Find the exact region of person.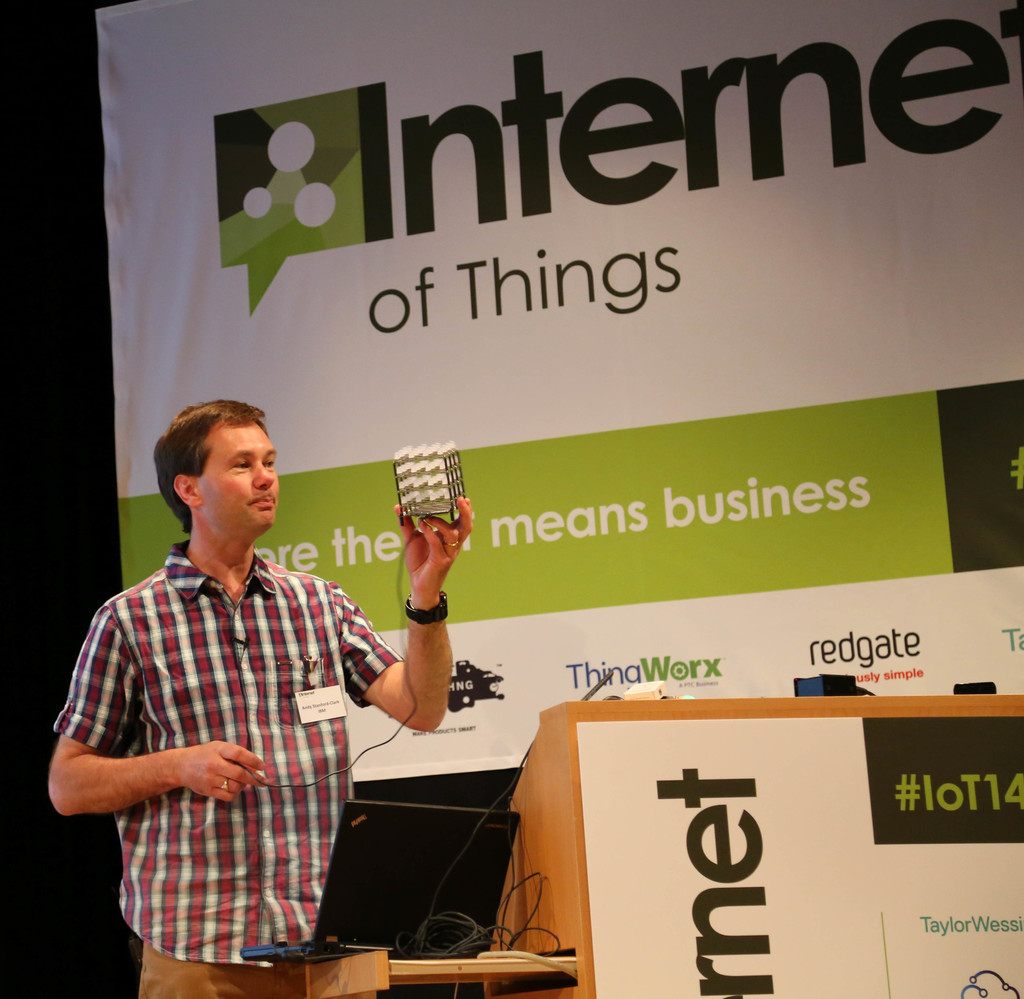
Exact region: BBox(51, 395, 467, 998).
